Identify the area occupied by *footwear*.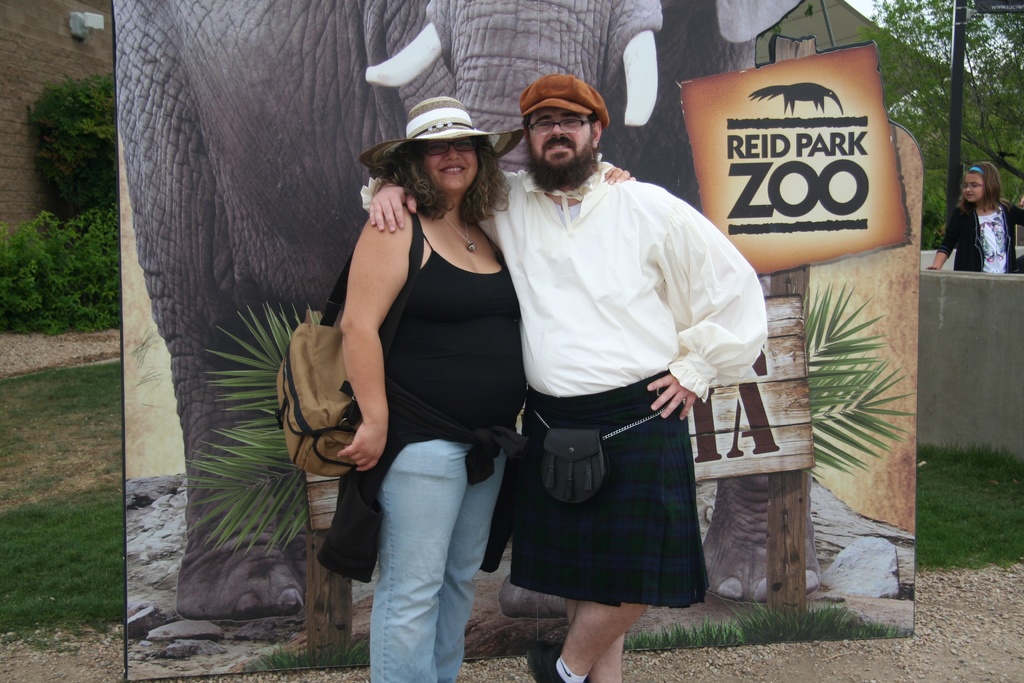
Area: {"x1": 525, "y1": 639, "x2": 591, "y2": 682}.
